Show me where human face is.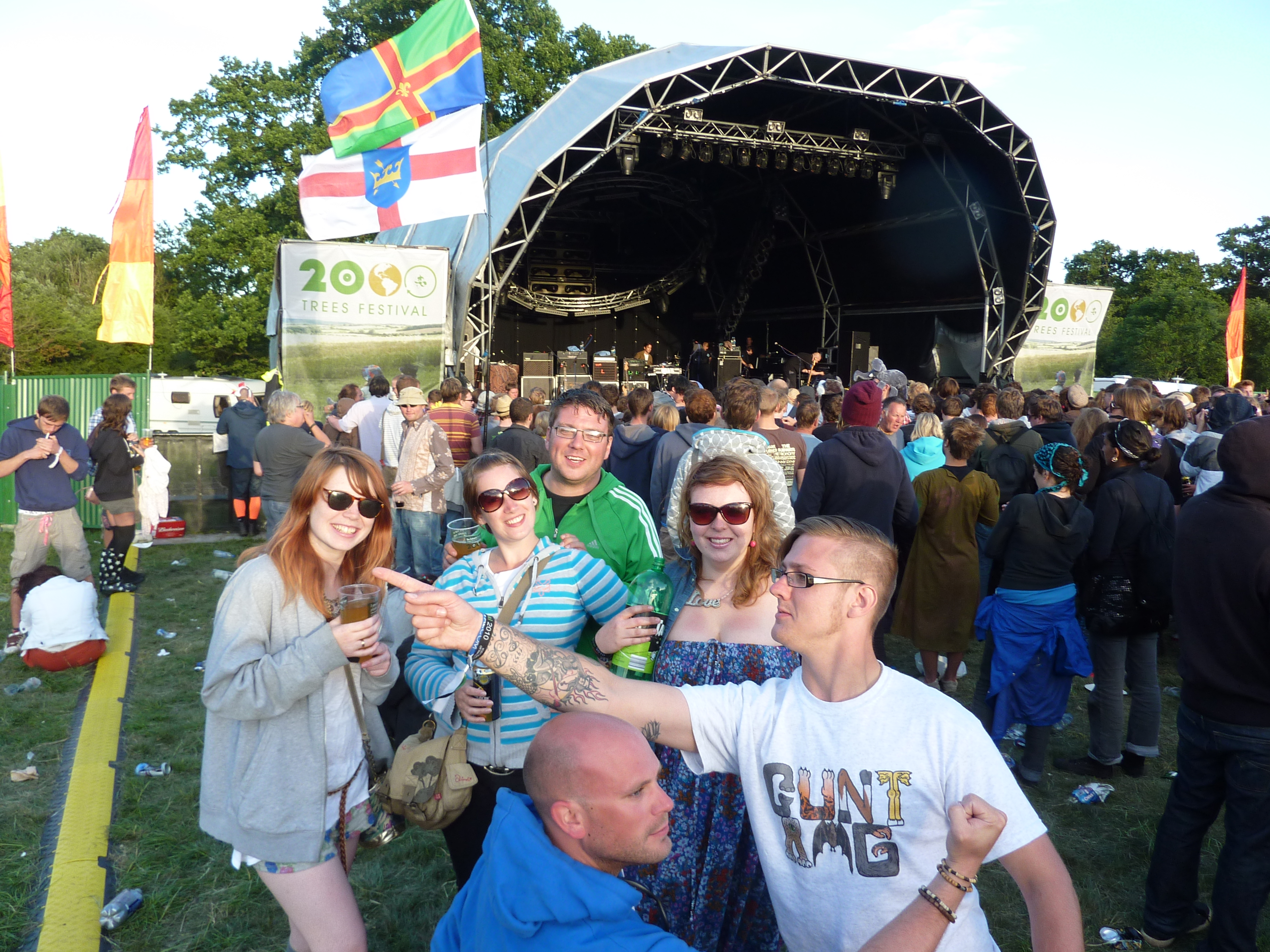
human face is at {"x1": 190, "y1": 140, "x2": 212, "y2": 169}.
